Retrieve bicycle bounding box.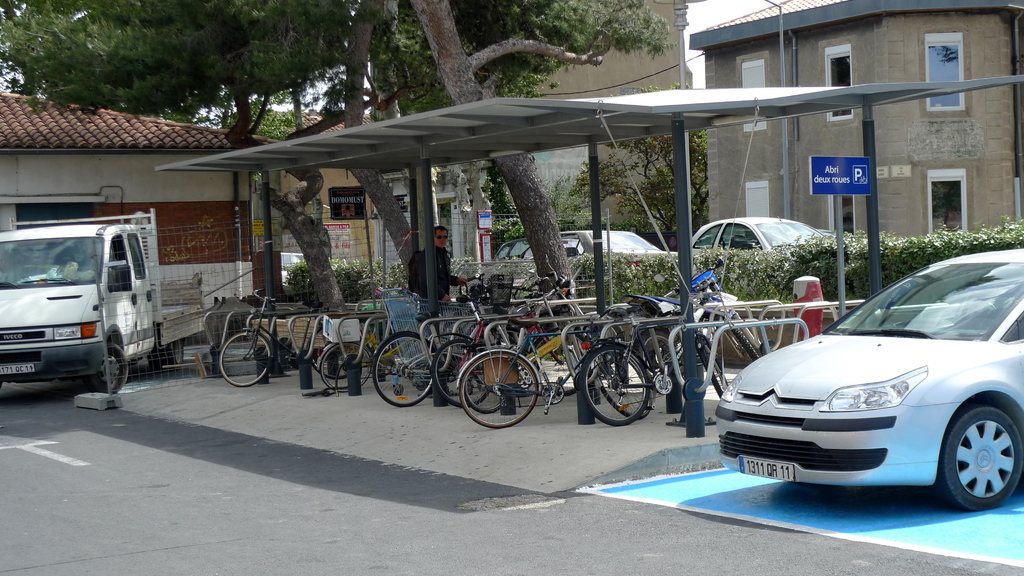
Bounding box: region(374, 283, 500, 417).
